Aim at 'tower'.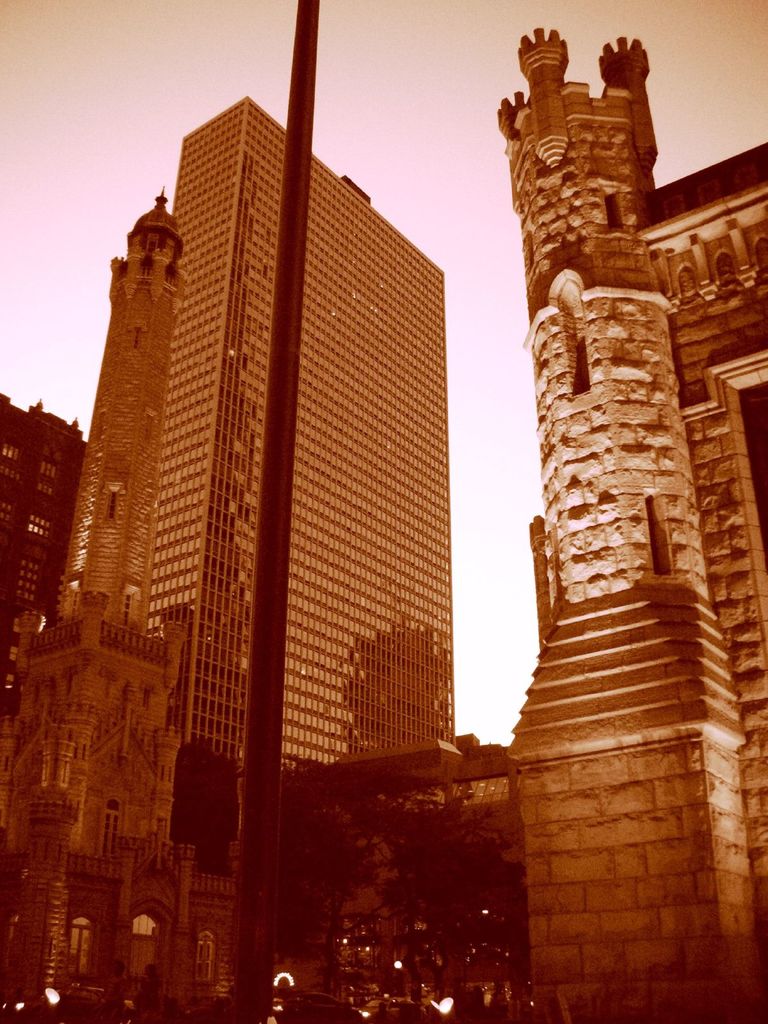
Aimed at (145,93,457,778).
